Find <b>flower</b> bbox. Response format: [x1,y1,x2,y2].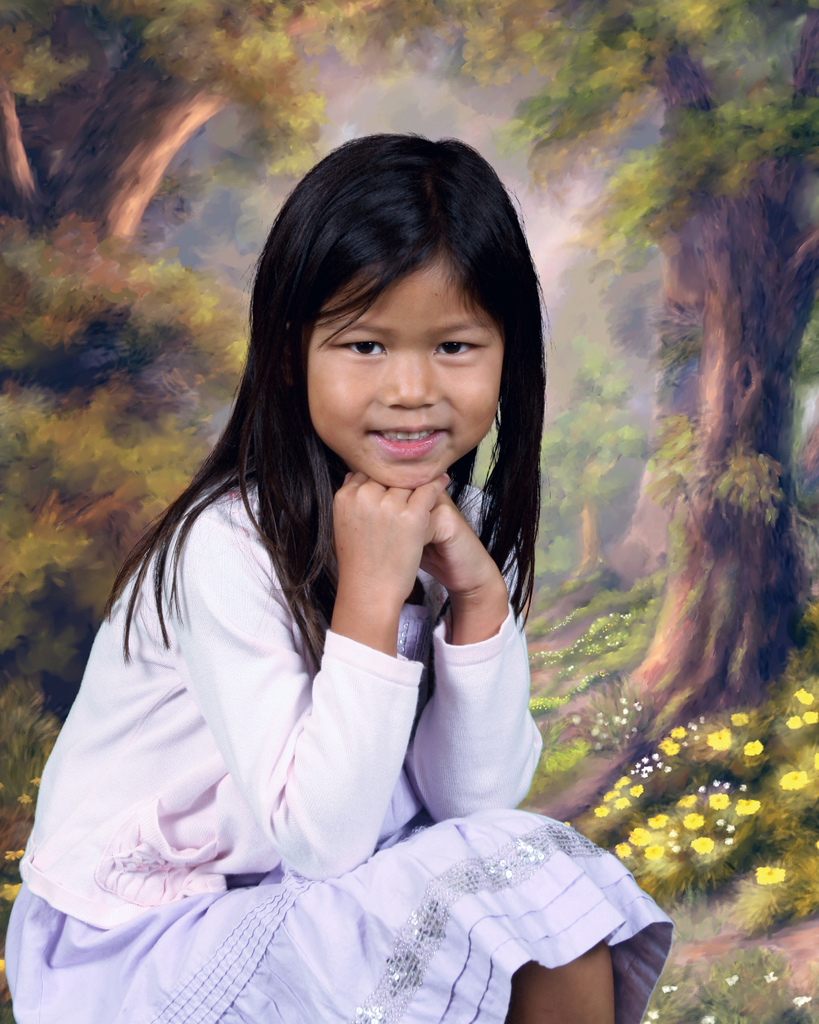
[700,1009,717,1023].
